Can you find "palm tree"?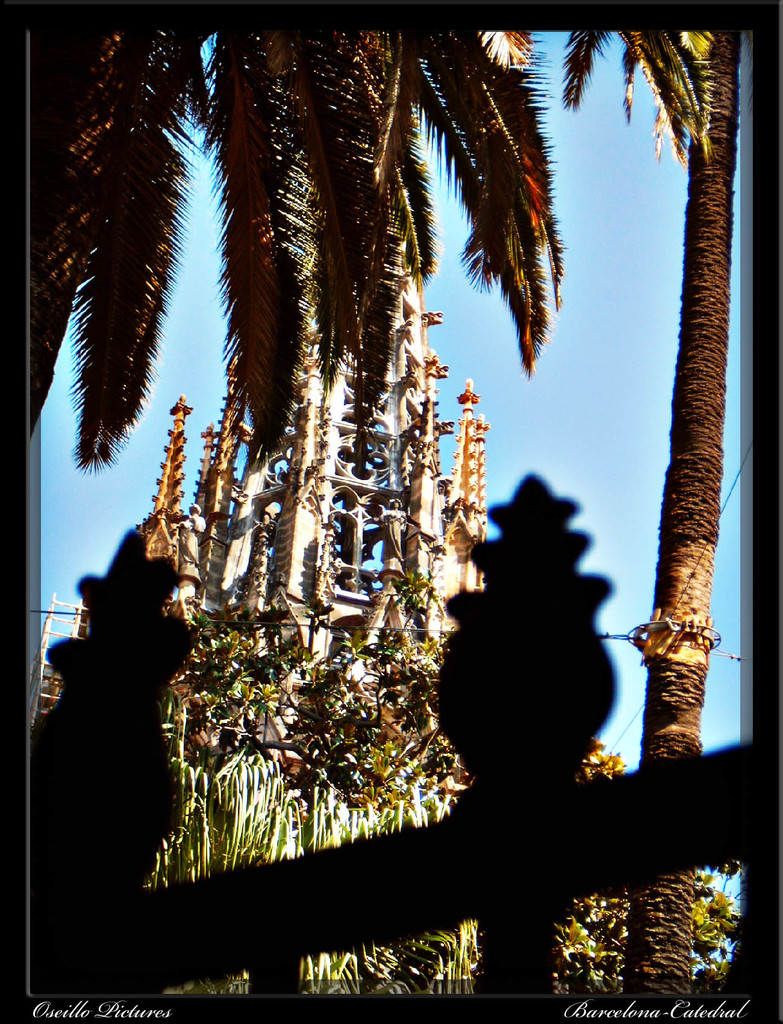
Yes, bounding box: (left=0, top=13, right=710, bottom=450).
